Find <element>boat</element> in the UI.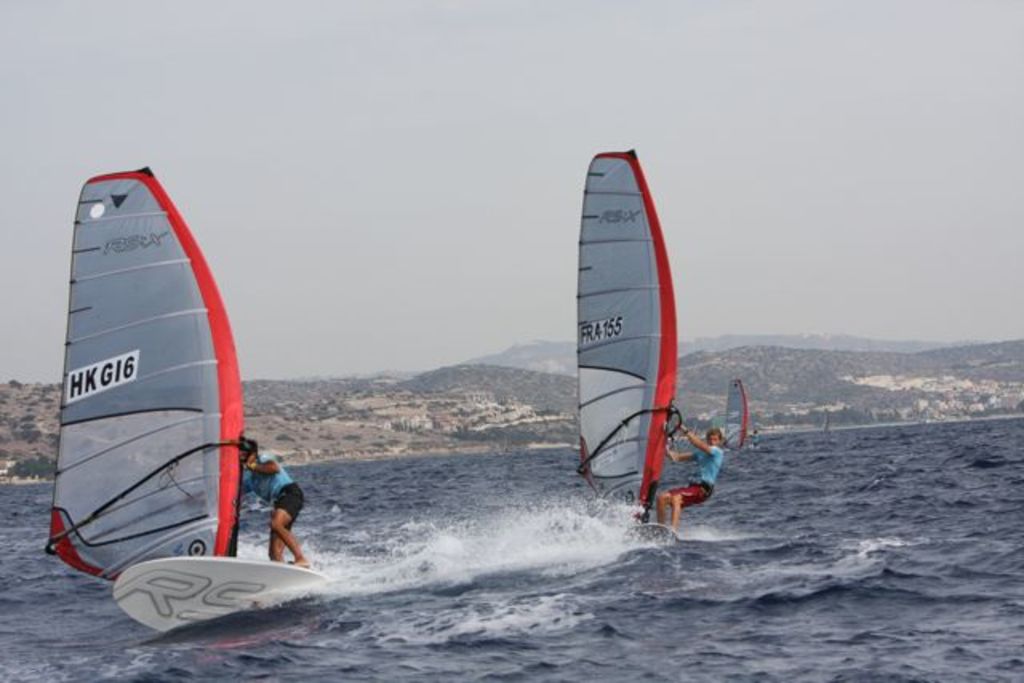
UI element at <bbox>563, 194, 760, 541</bbox>.
